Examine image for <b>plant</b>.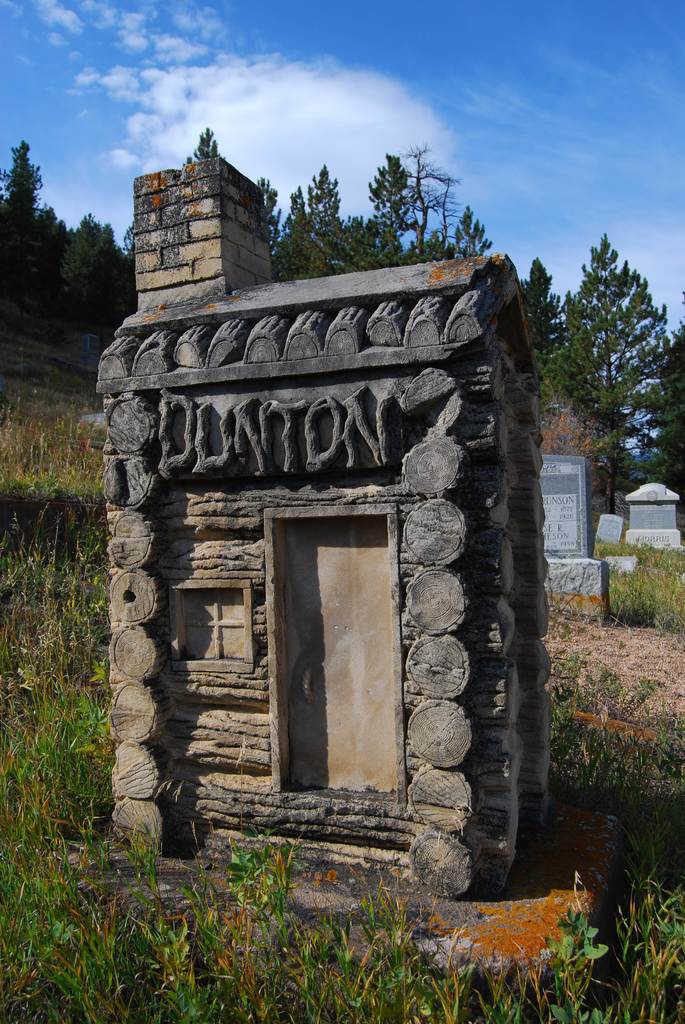
Examination result: 310,922,359,1017.
